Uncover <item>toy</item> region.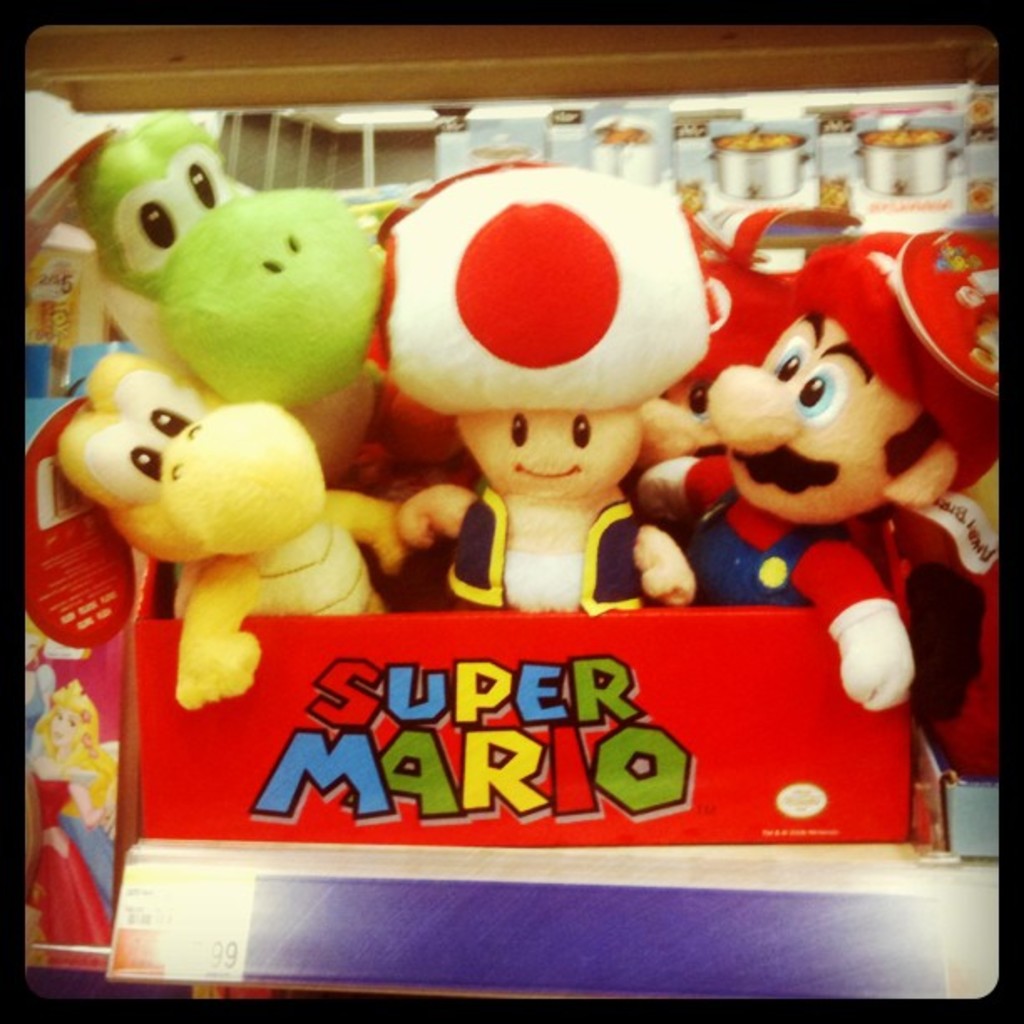
Uncovered: detection(366, 154, 719, 611).
